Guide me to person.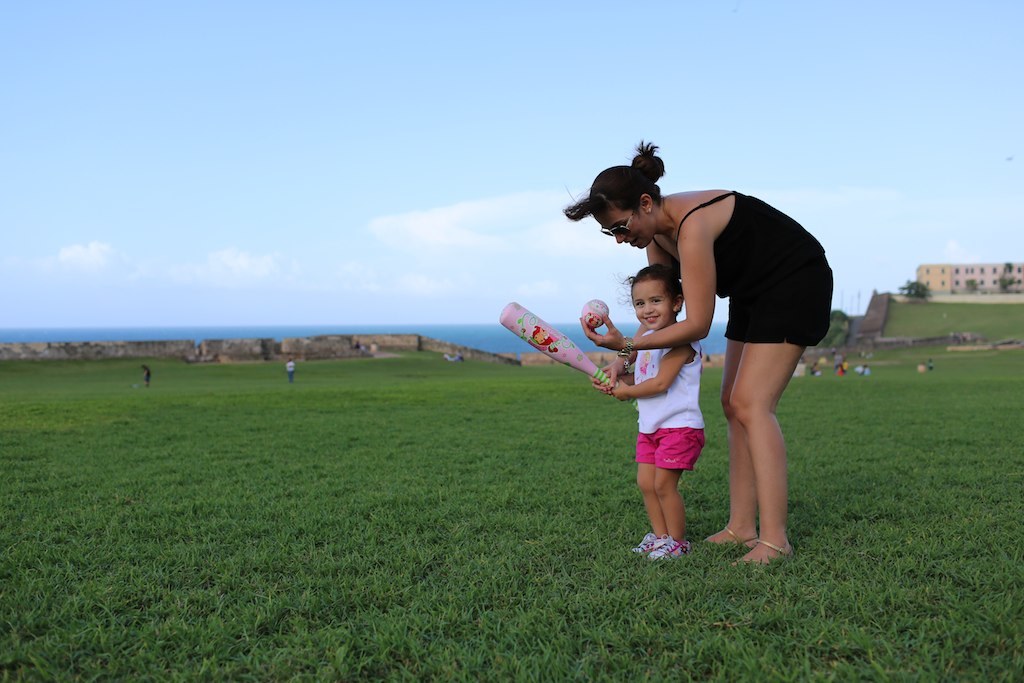
Guidance: bbox(564, 142, 835, 564).
